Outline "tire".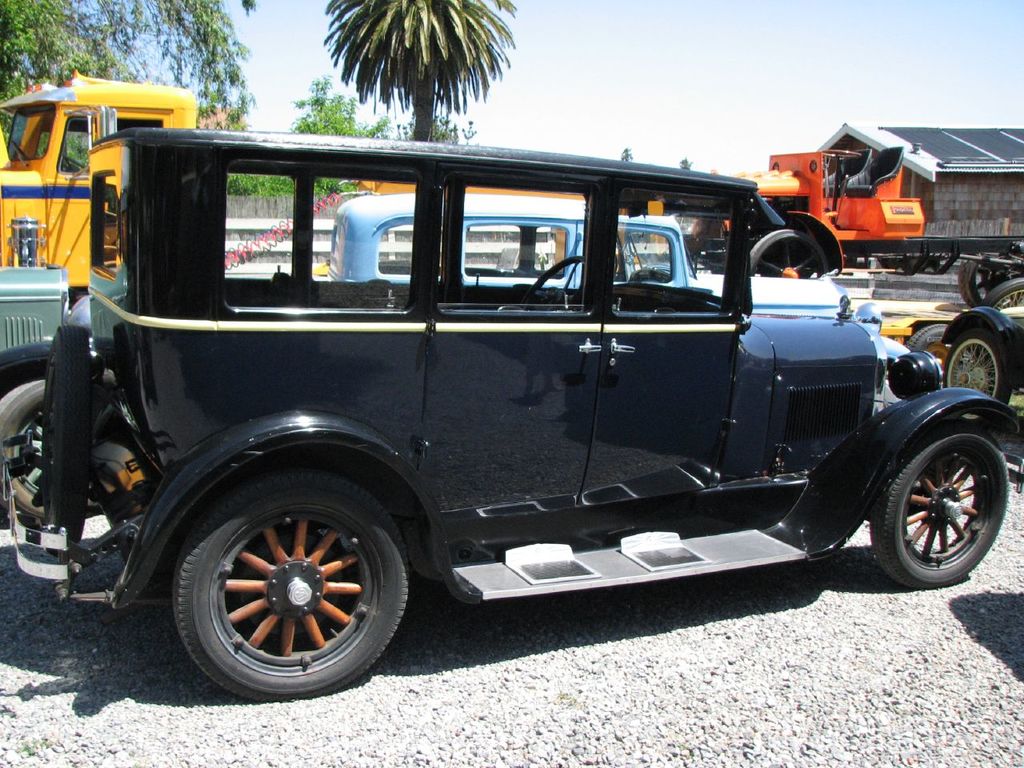
Outline: [x1=94, y1=397, x2=124, y2=448].
